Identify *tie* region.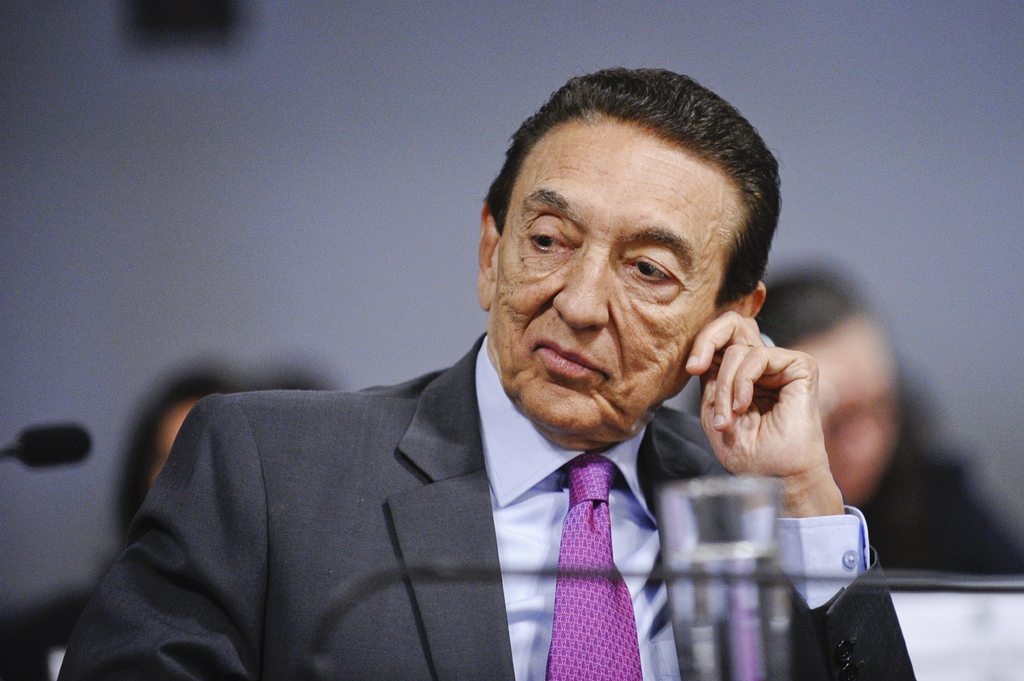
Region: BBox(544, 456, 645, 680).
